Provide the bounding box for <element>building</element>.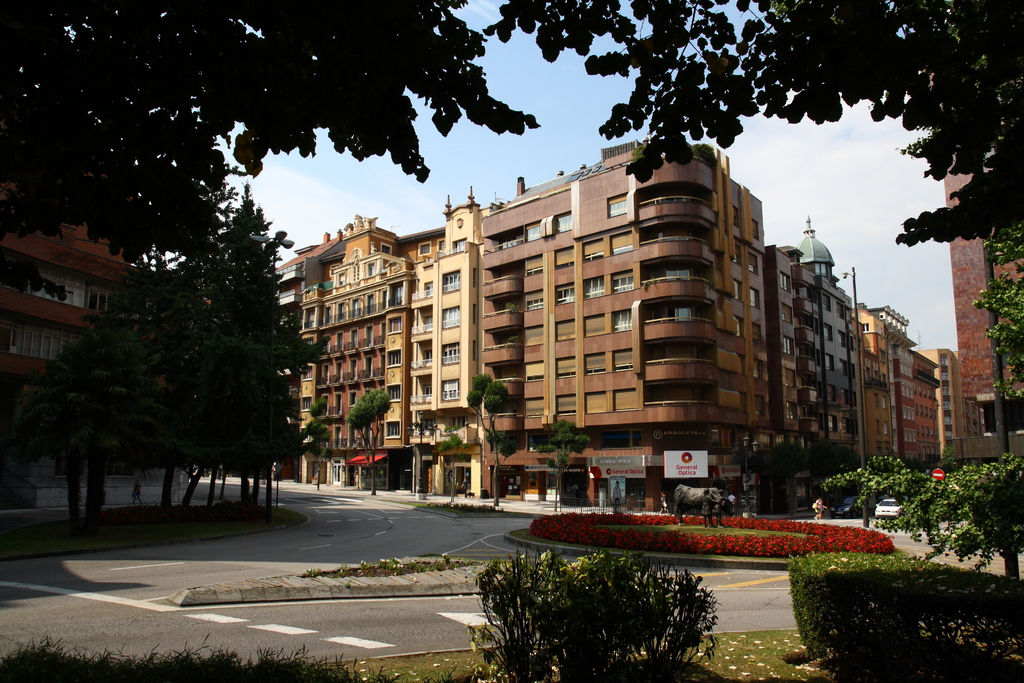
{"left": 940, "top": 163, "right": 1023, "bottom": 472}.
